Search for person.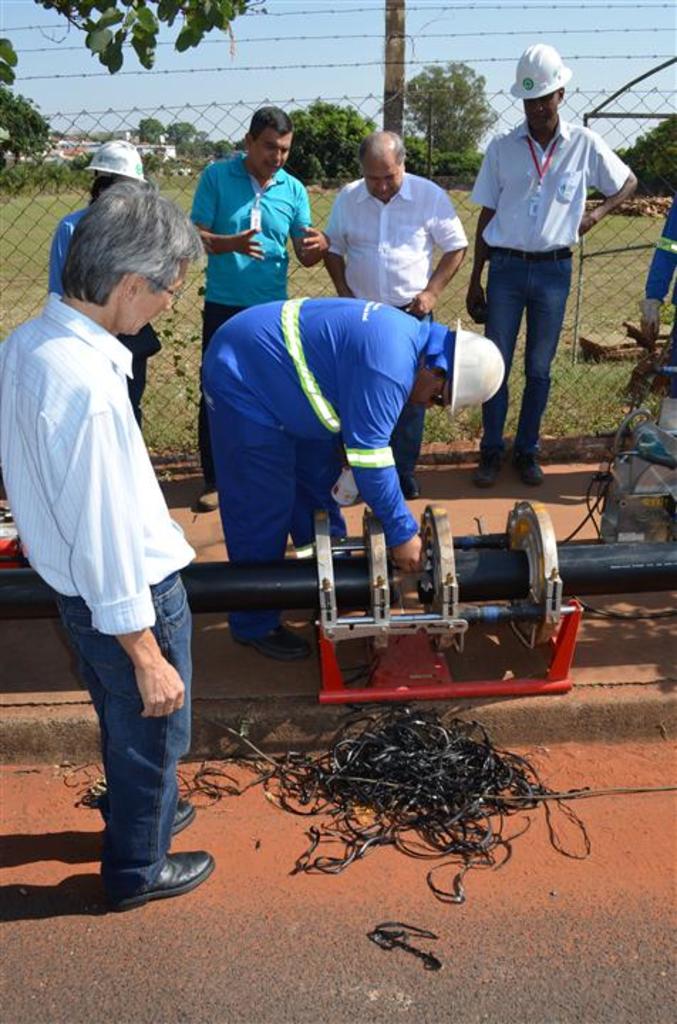
Found at <bbox>188, 101, 331, 508</bbox>.
